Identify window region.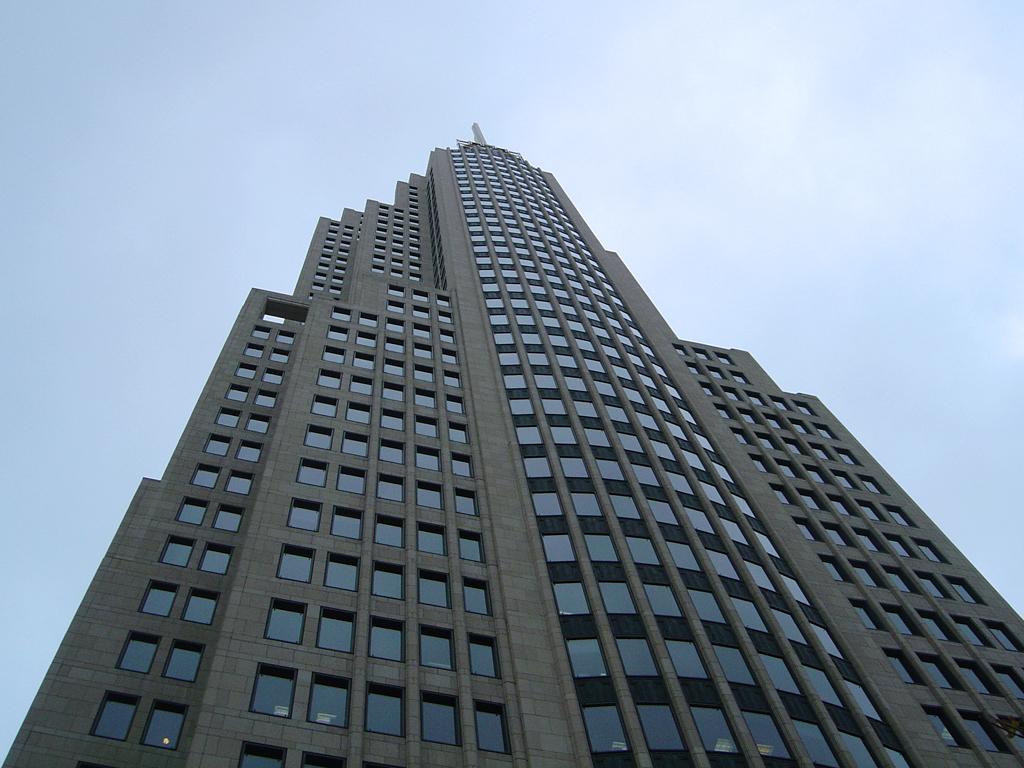
Region: 613,439,647,452.
